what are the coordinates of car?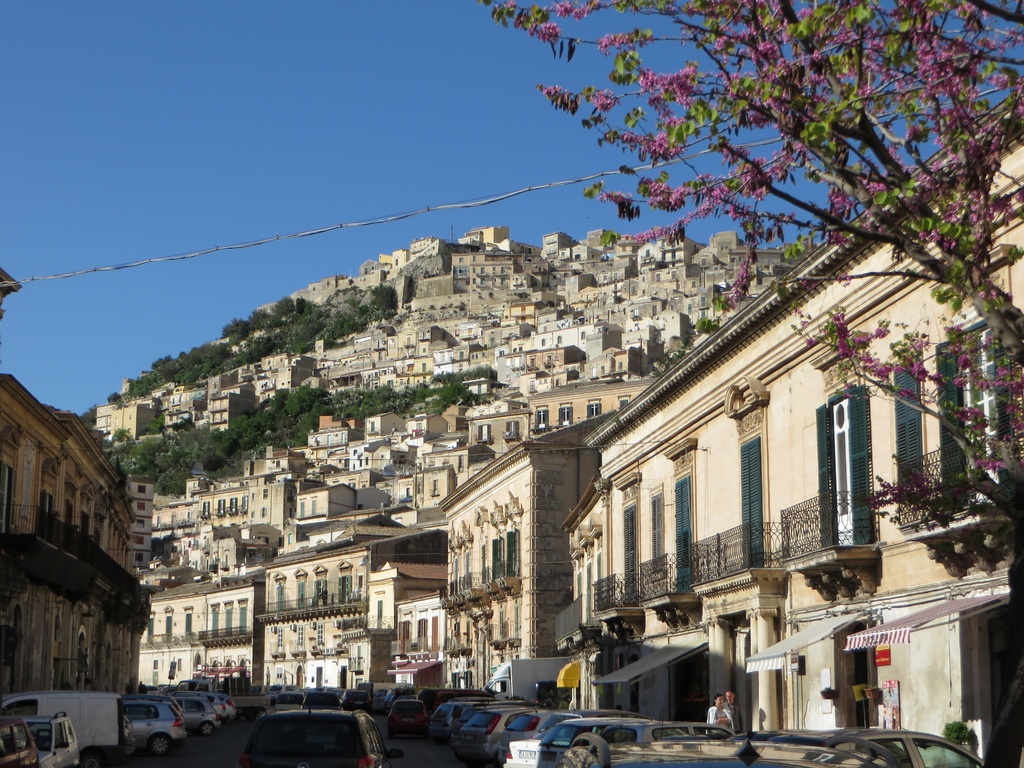
BBox(124, 697, 189, 754).
